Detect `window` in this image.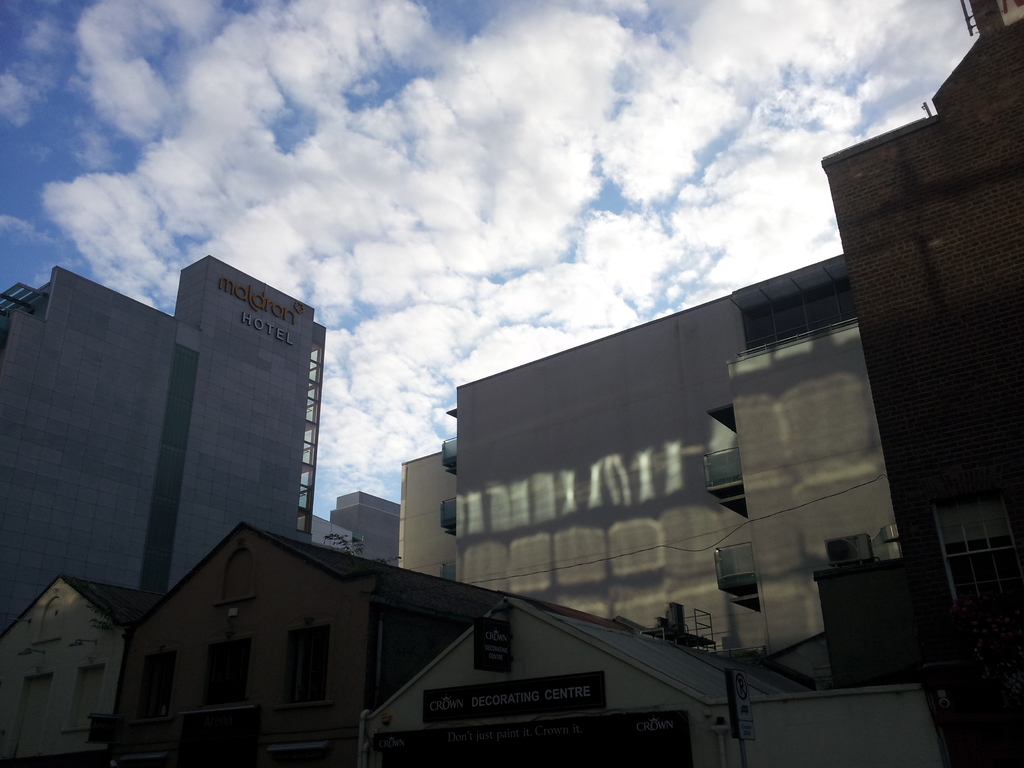
Detection: 17:678:51:739.
